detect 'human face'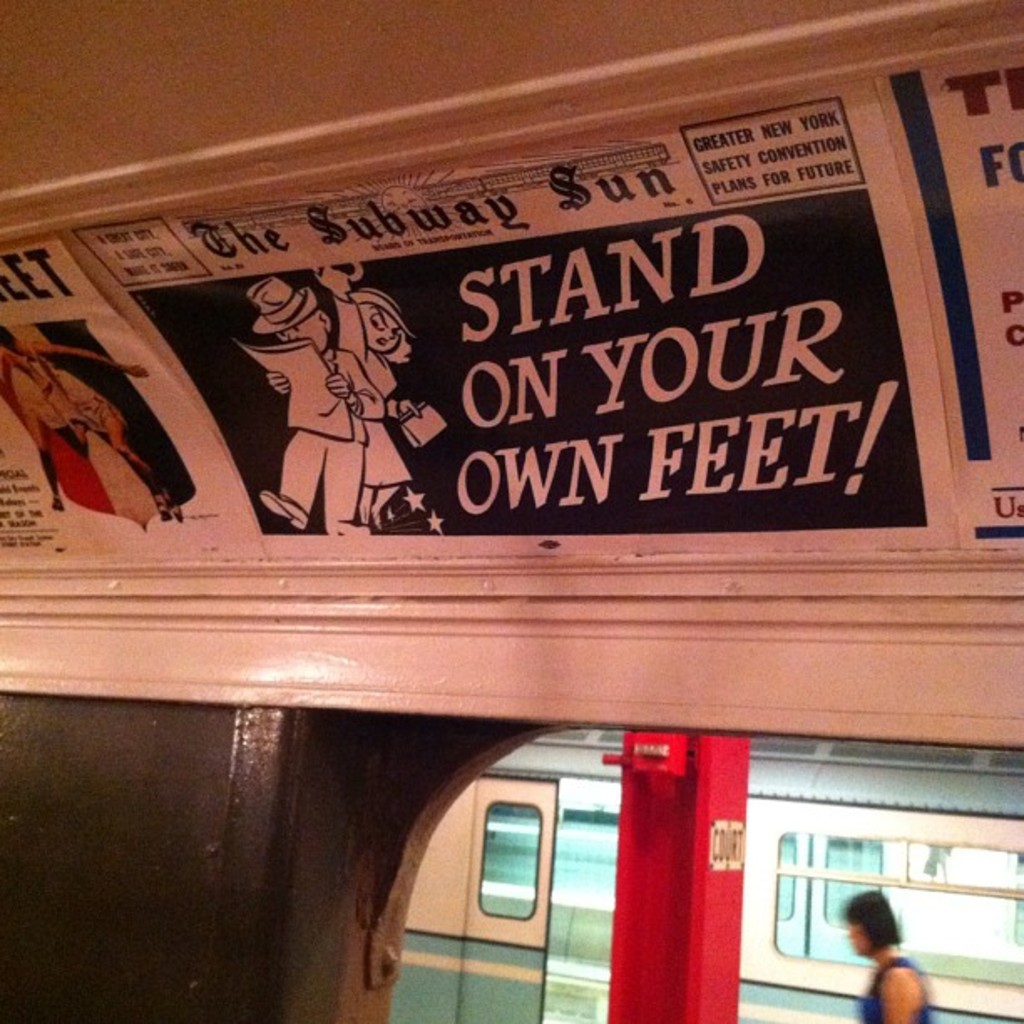
bbox=(848, 924, 870, 957)
